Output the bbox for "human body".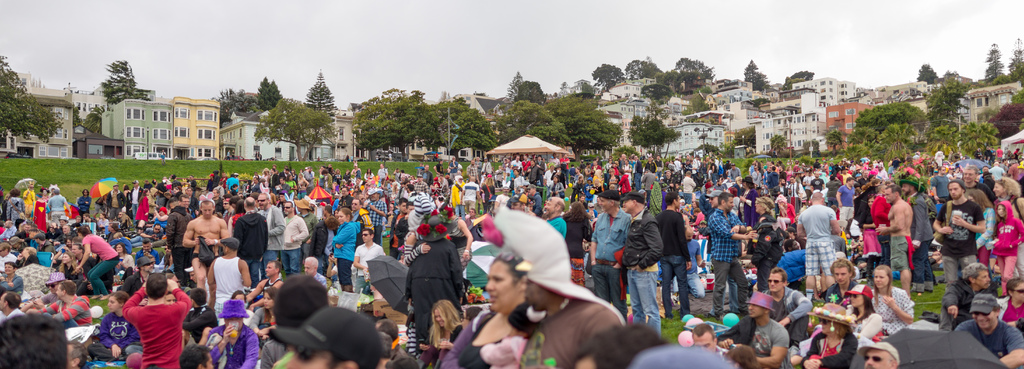
box(296, 174, 305, 187).
